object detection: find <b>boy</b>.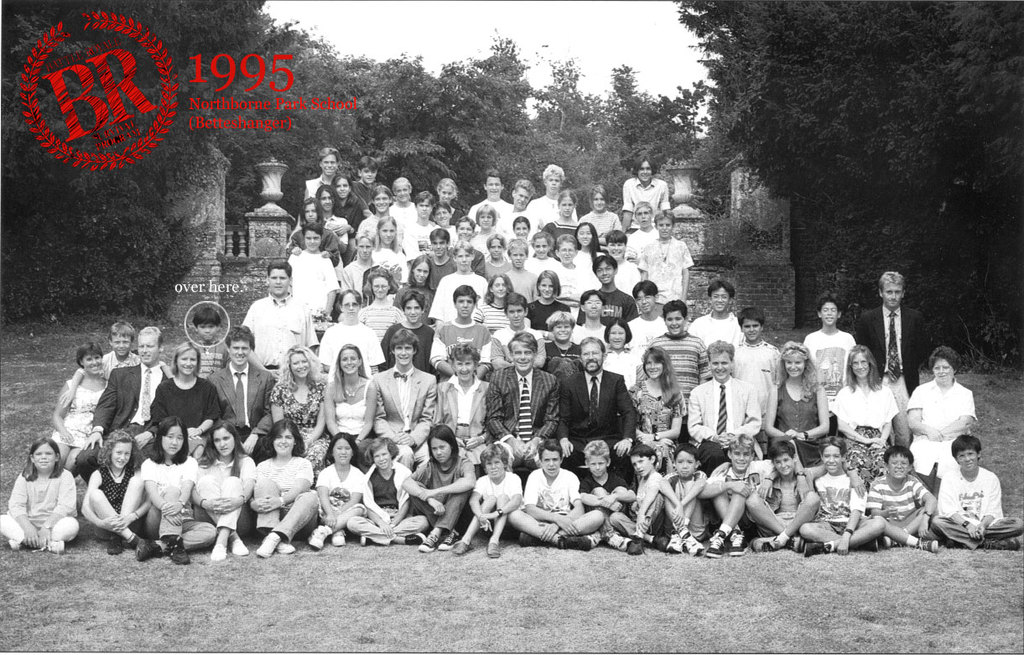
[536,161,578,231].
